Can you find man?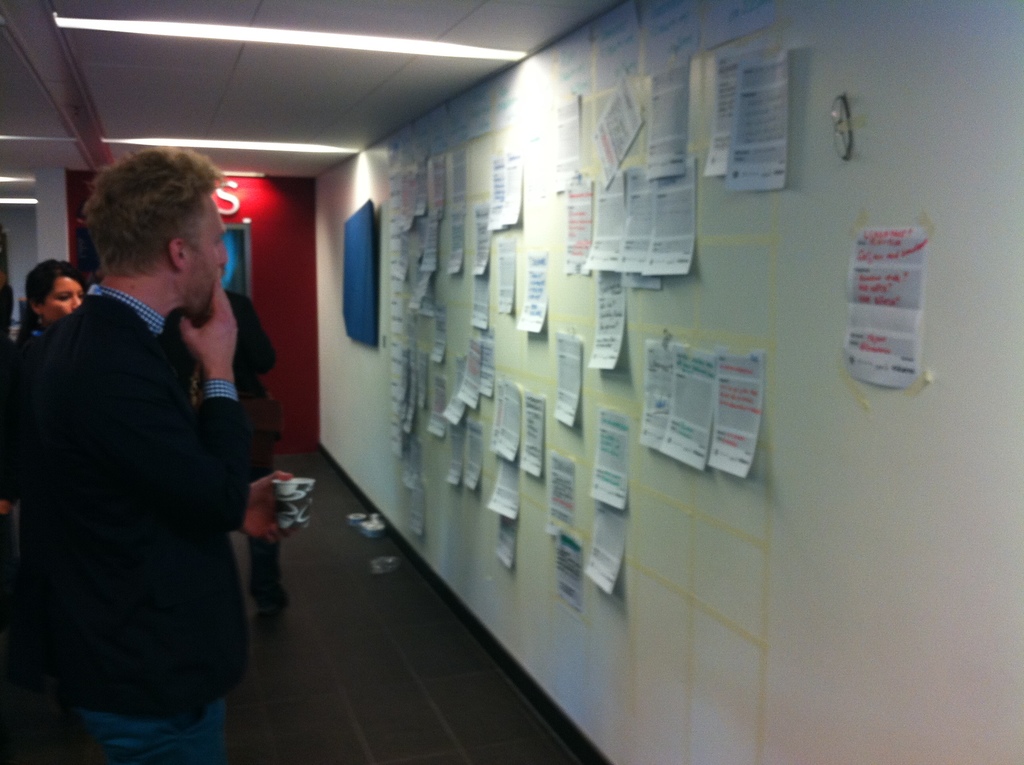
Yes, bounding box: {"left": 23, "top": 141, "right": 292, "bottom": 744}.
